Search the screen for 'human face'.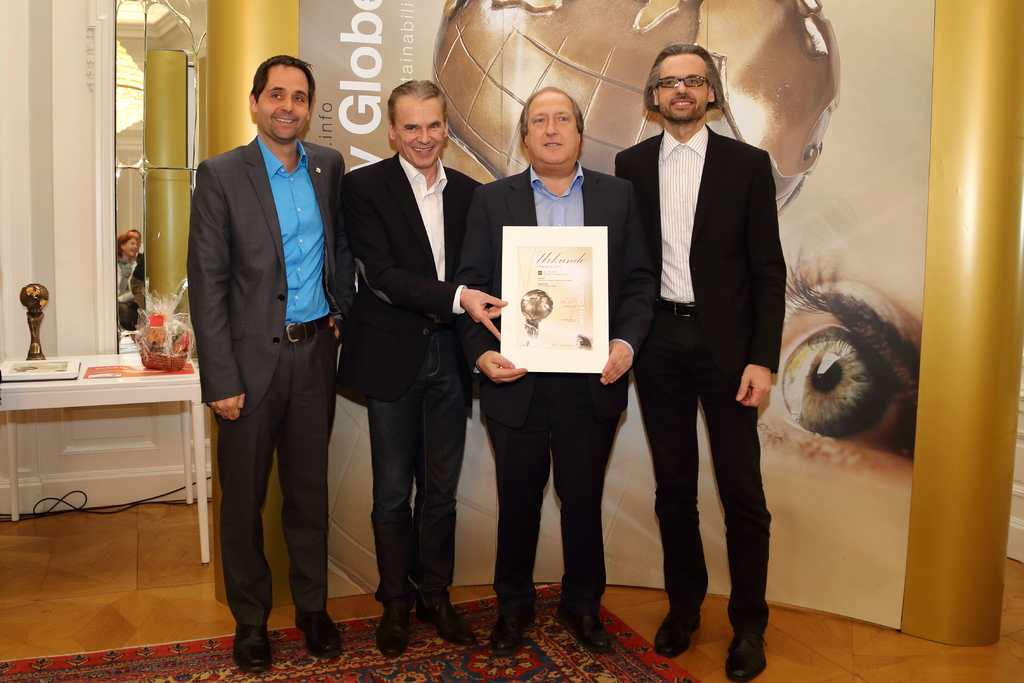
Found at 257 67 309 145.
